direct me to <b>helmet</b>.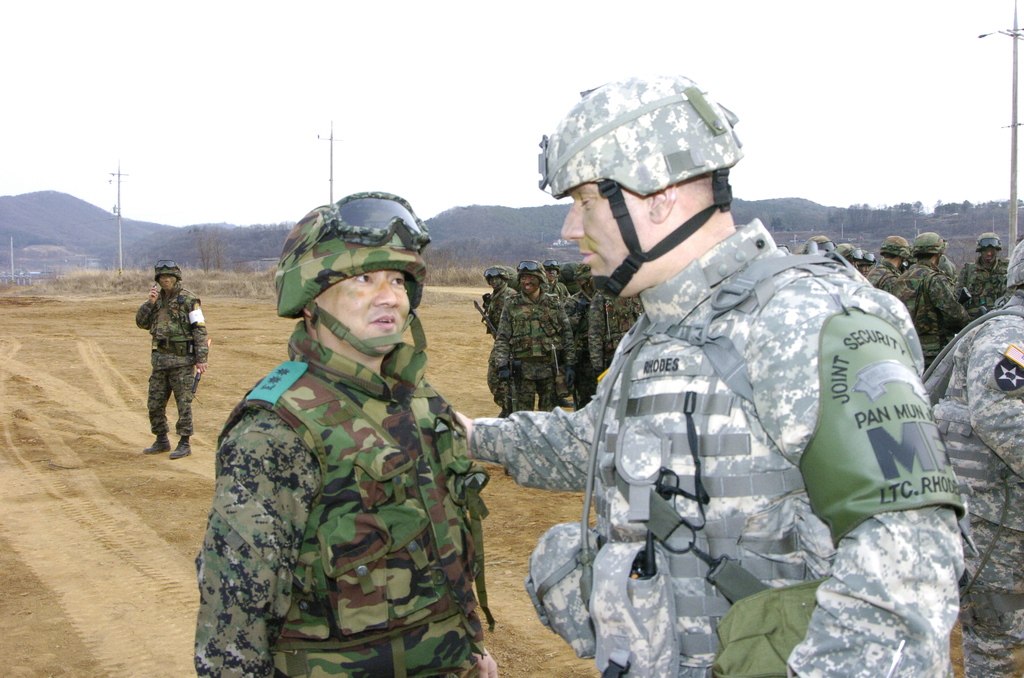
Direction: x1=543, y1=259, x2=559, y2=281.
